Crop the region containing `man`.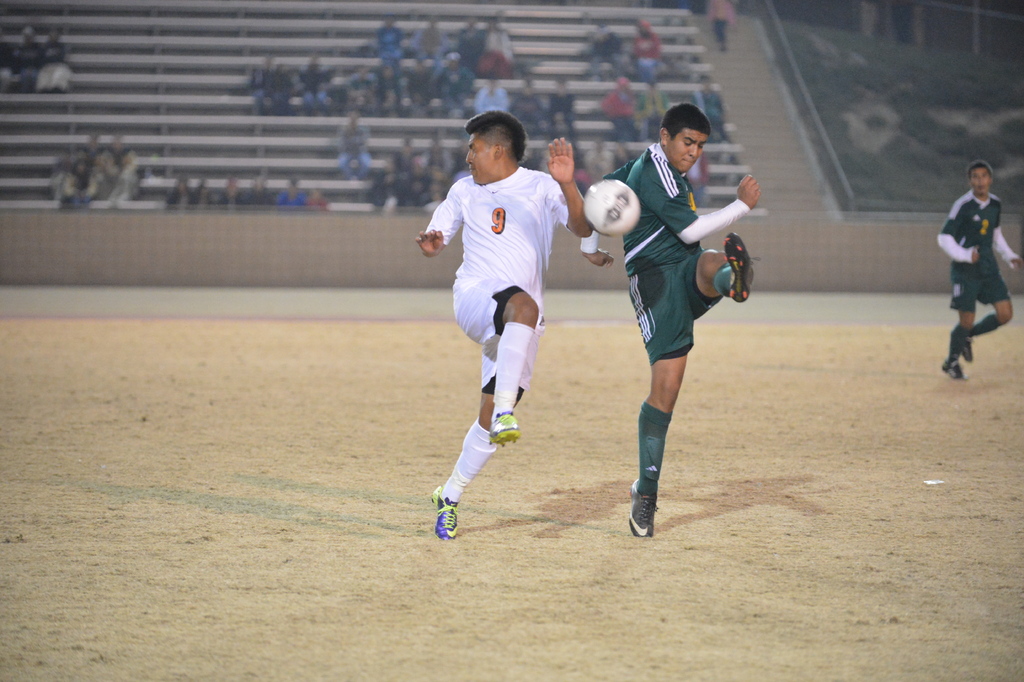
Crop region: {"left": 939, "top": 162, "right": 1023, "bottom": 388}.
